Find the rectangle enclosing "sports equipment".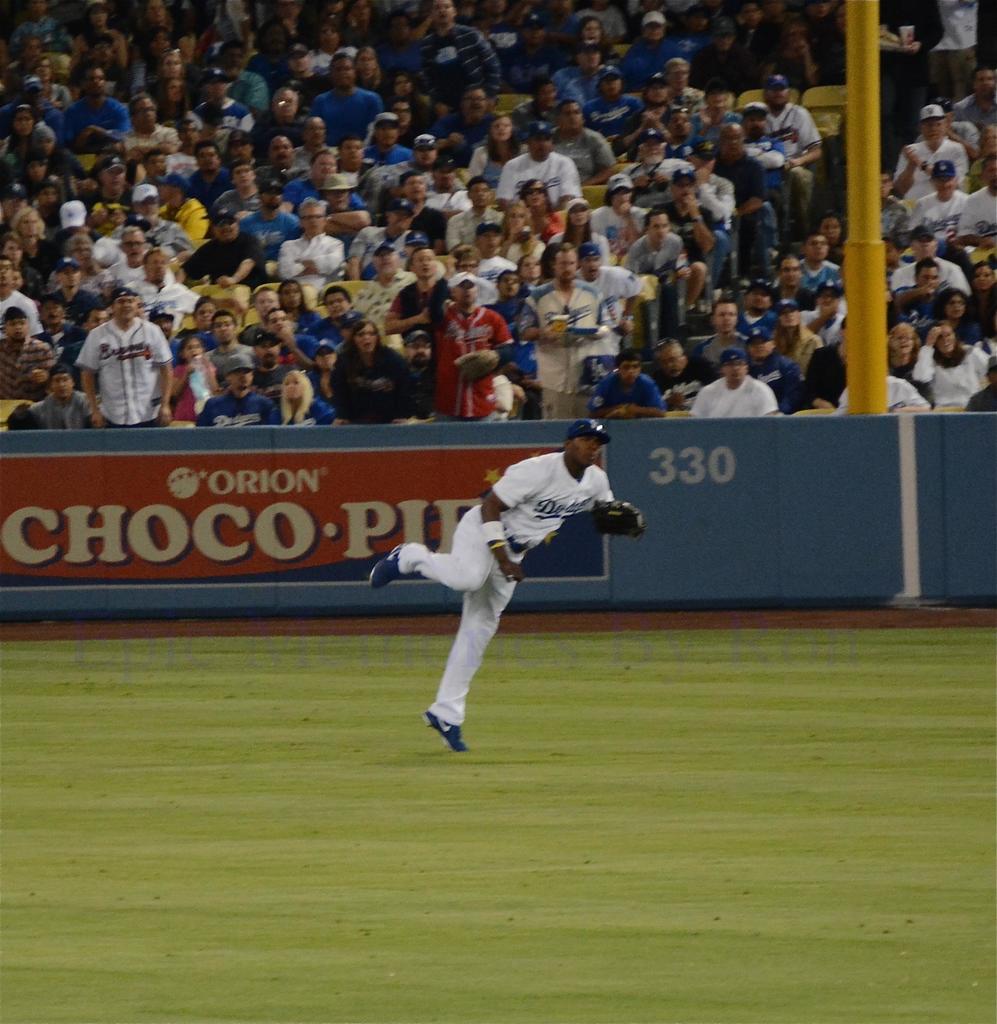
[368,545,403,591].
